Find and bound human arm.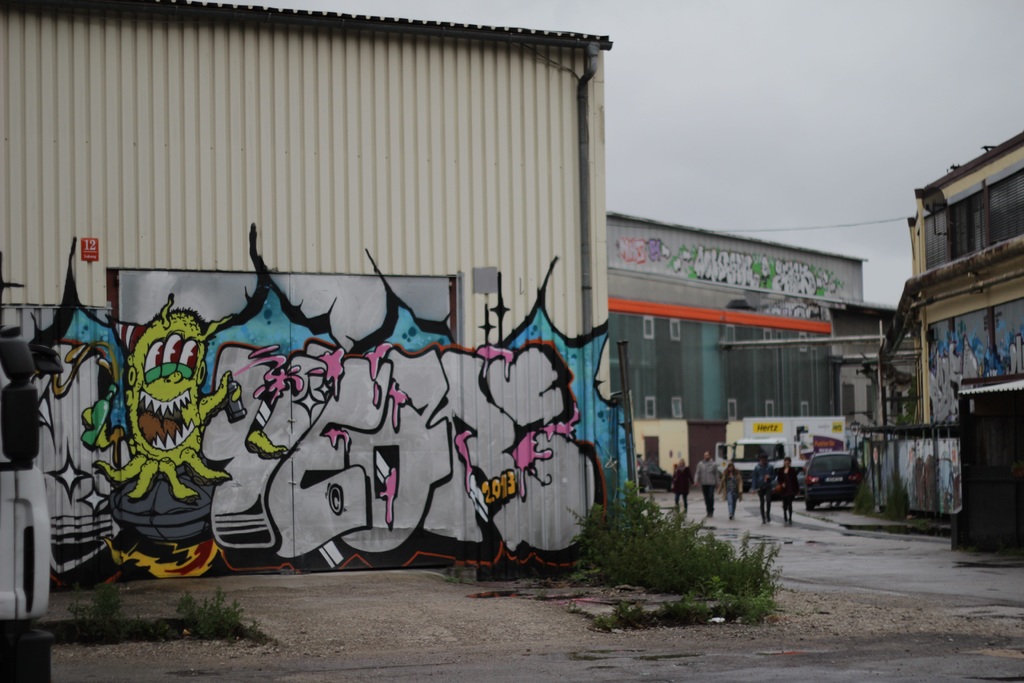
Bound: {"x1": 795, "y1": 469, "x2": 800, "y2": 491}.
